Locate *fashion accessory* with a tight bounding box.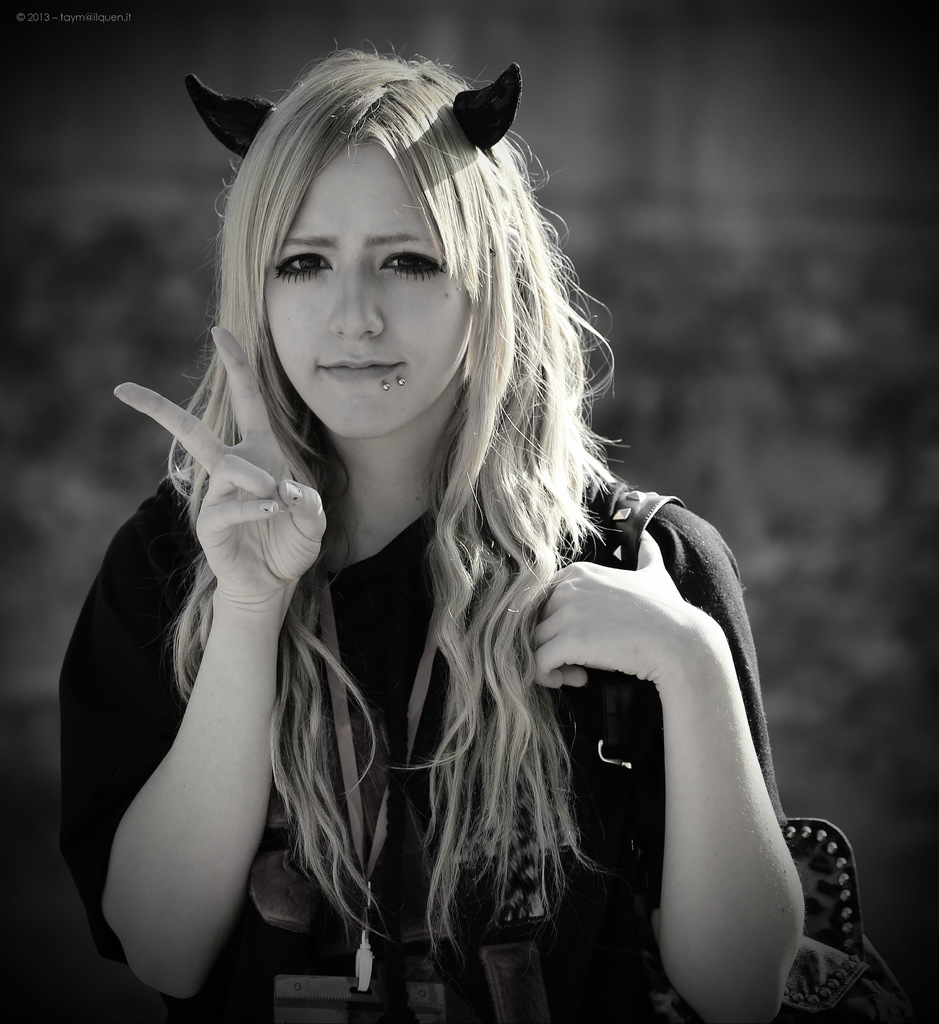
(581,490,927,1023).
